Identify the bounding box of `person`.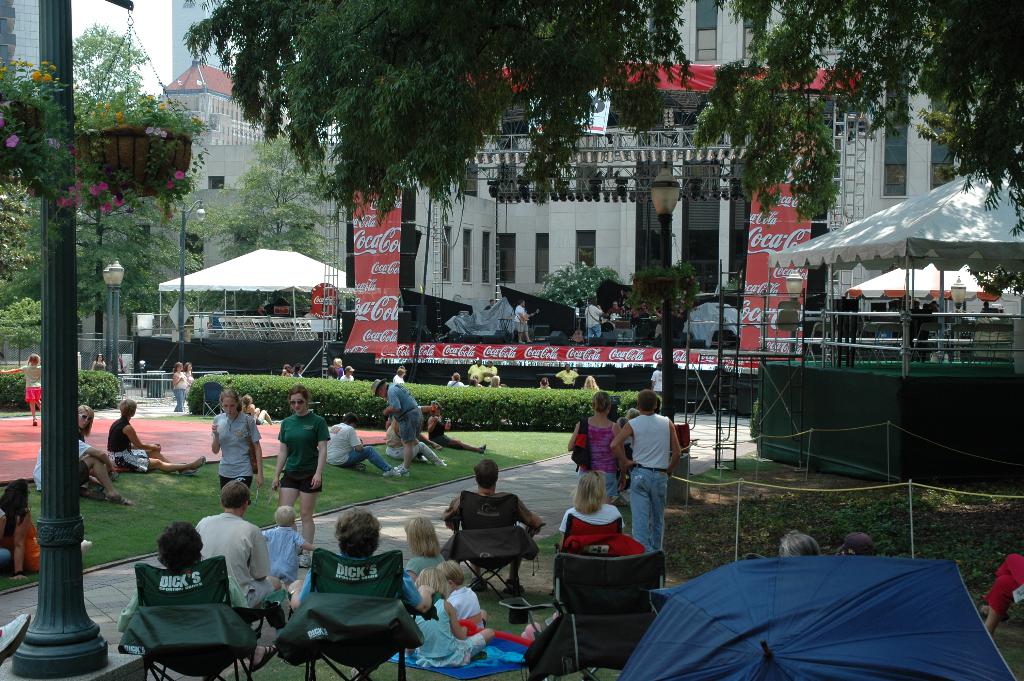
bbox=(833, 530, 877, 557).
